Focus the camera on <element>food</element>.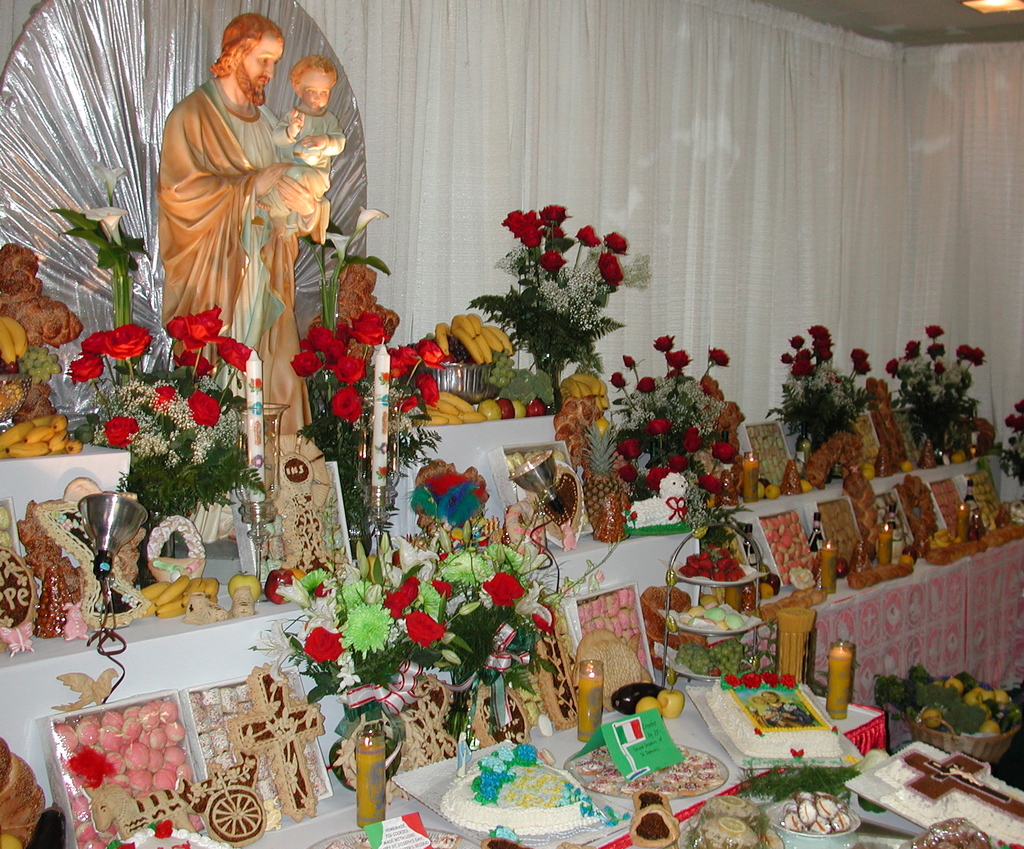
Focus region: BBox(0, 314, 26, 373).
